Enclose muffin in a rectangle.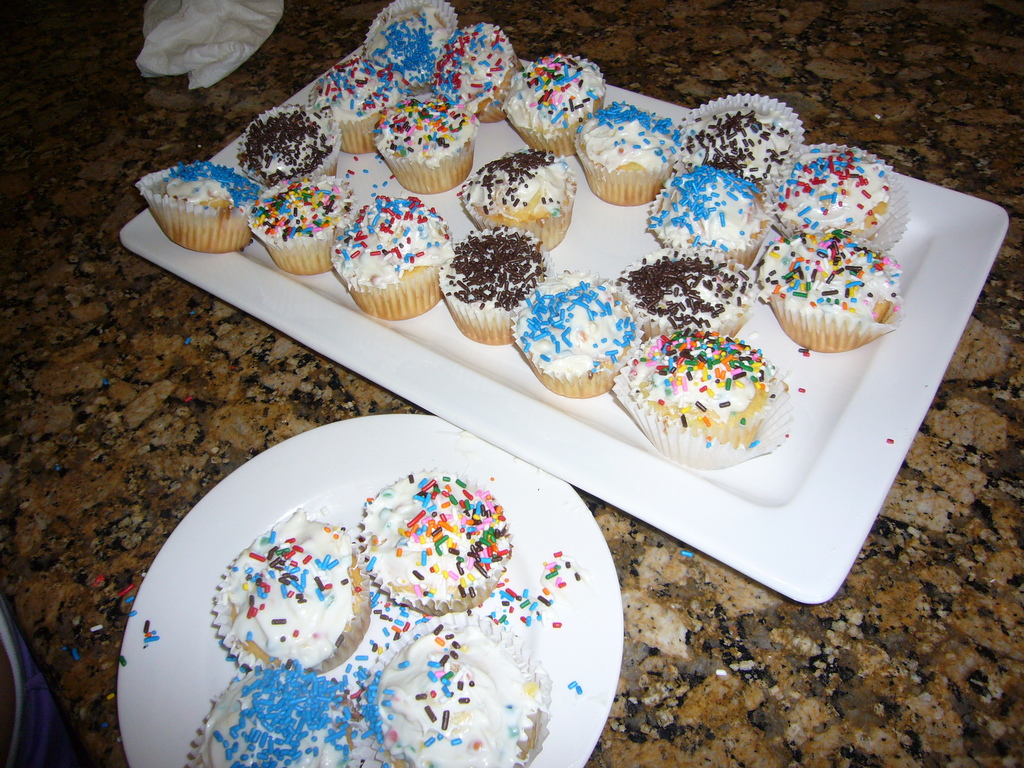
select_region(677, 90, 809, 188).
